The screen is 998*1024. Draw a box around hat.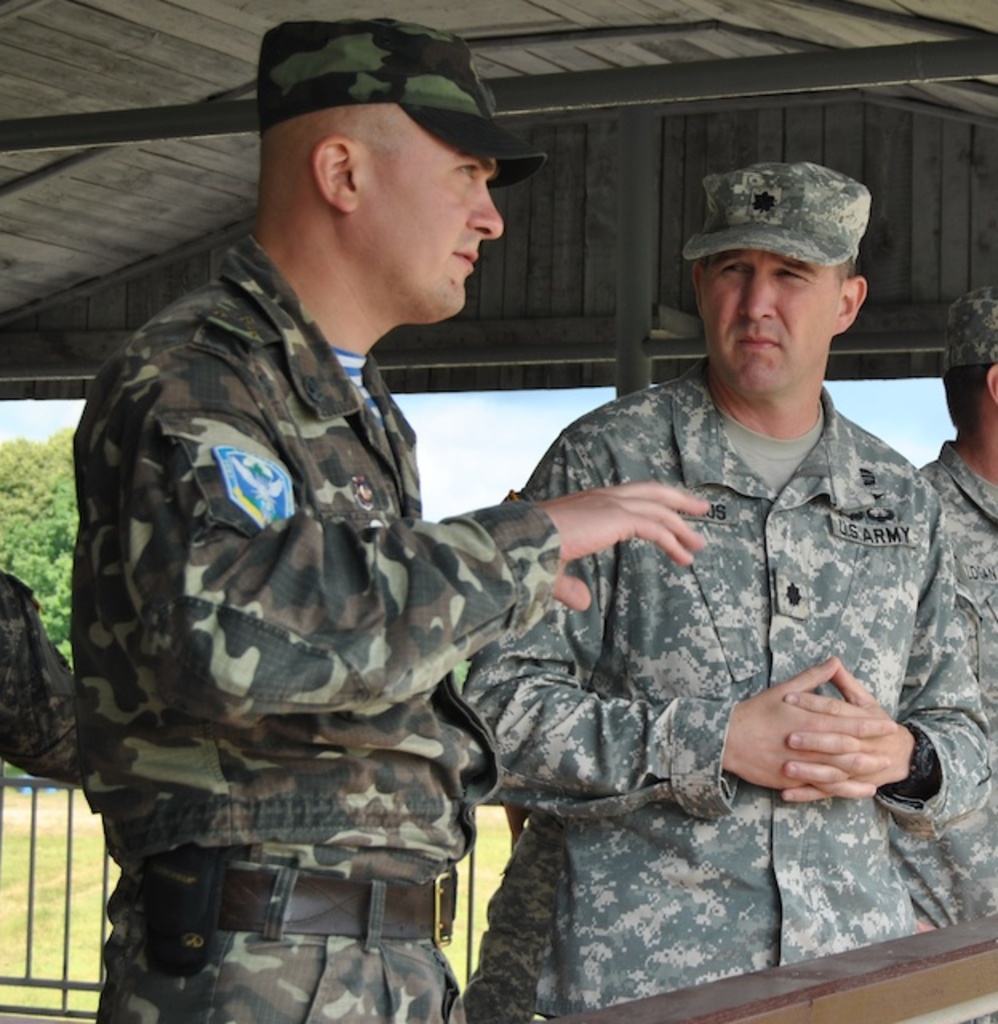
bbox(686, 162, 875, 269).
